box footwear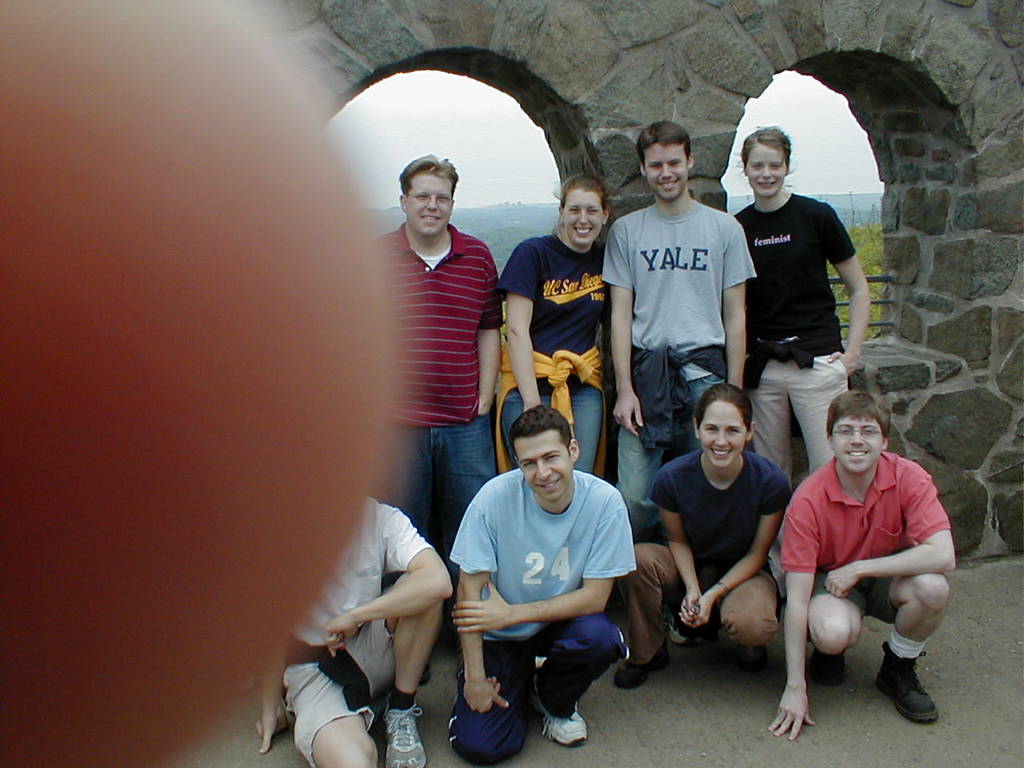
<box>385,701,427,767</box>
